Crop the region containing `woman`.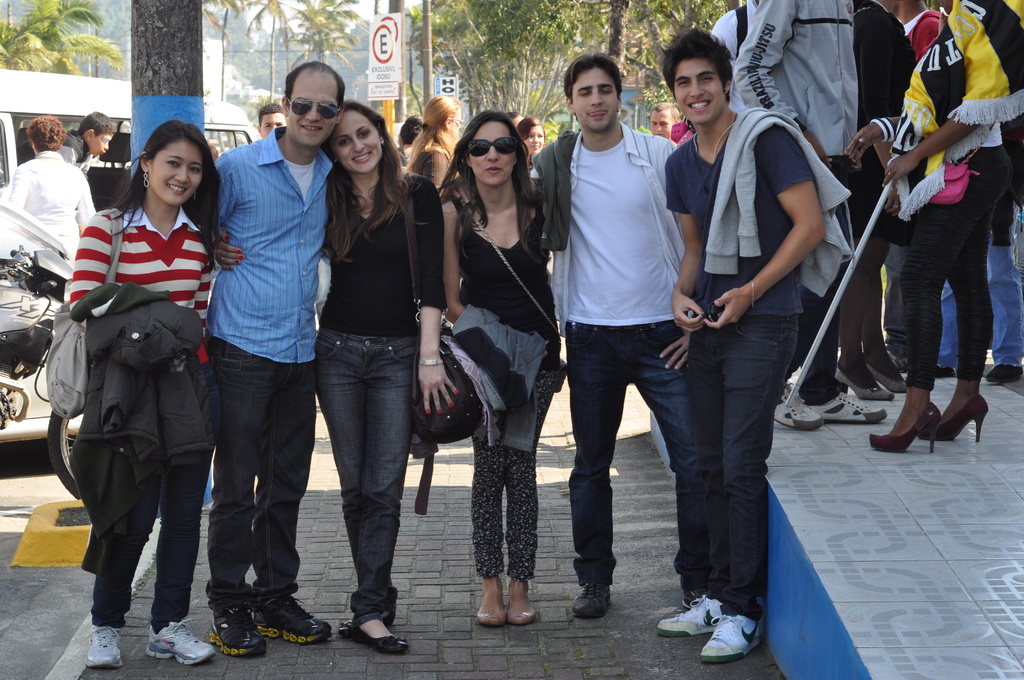
Crop region: [402, 99, 463, 198].
